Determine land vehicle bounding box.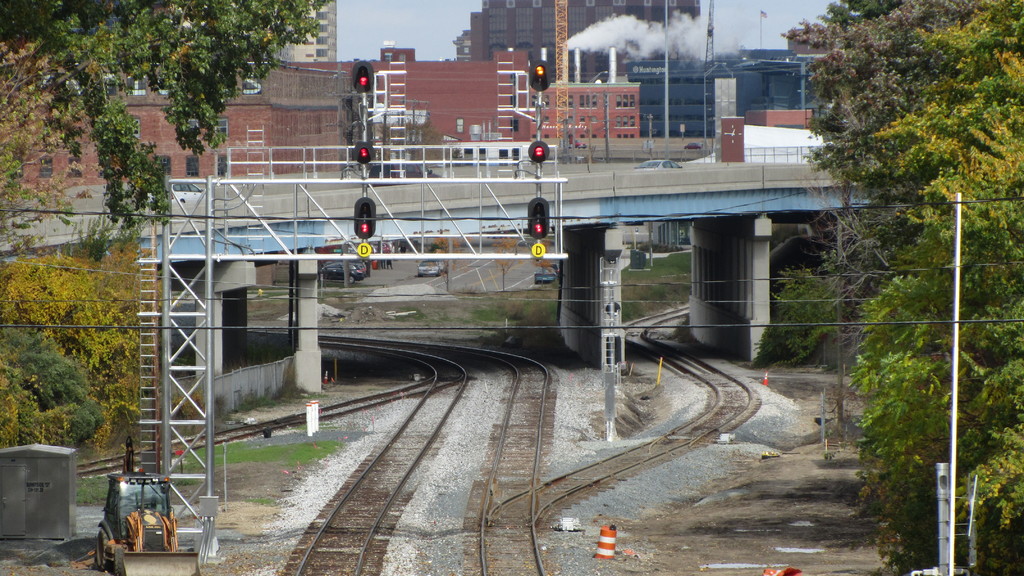
Determined: (x1=416, y1=262, x2=438, y2=278).
